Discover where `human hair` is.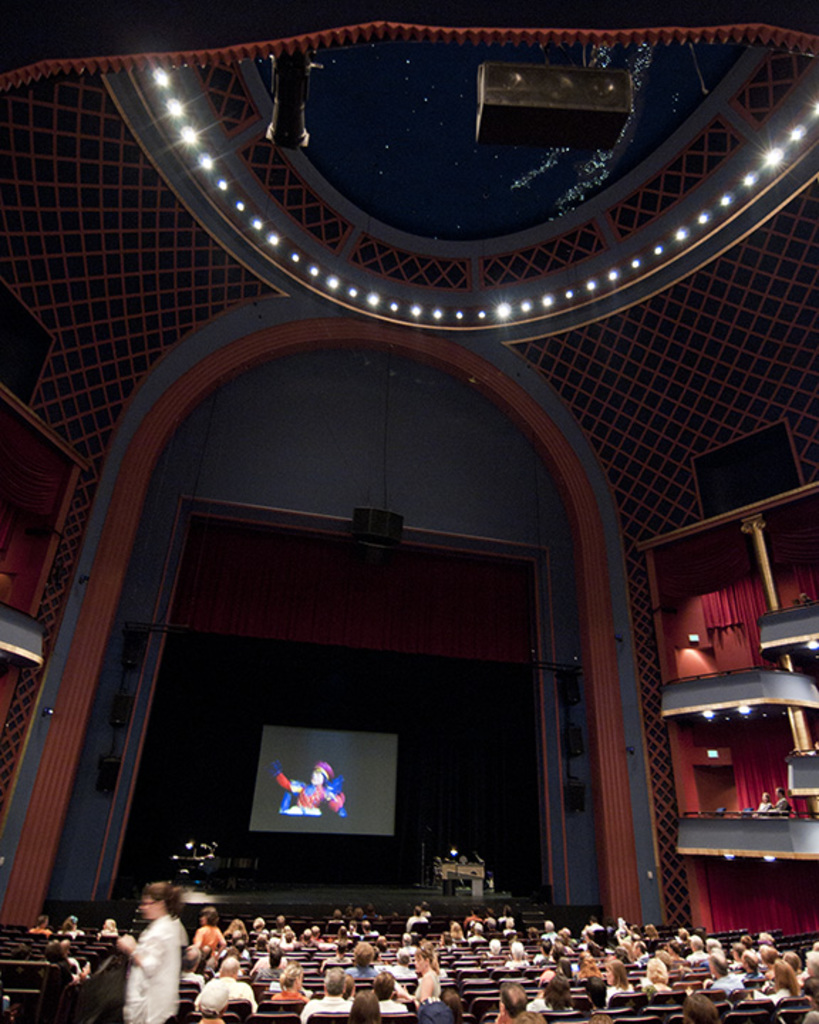
Discovered at l=199, t=903, r=220, b=924.
